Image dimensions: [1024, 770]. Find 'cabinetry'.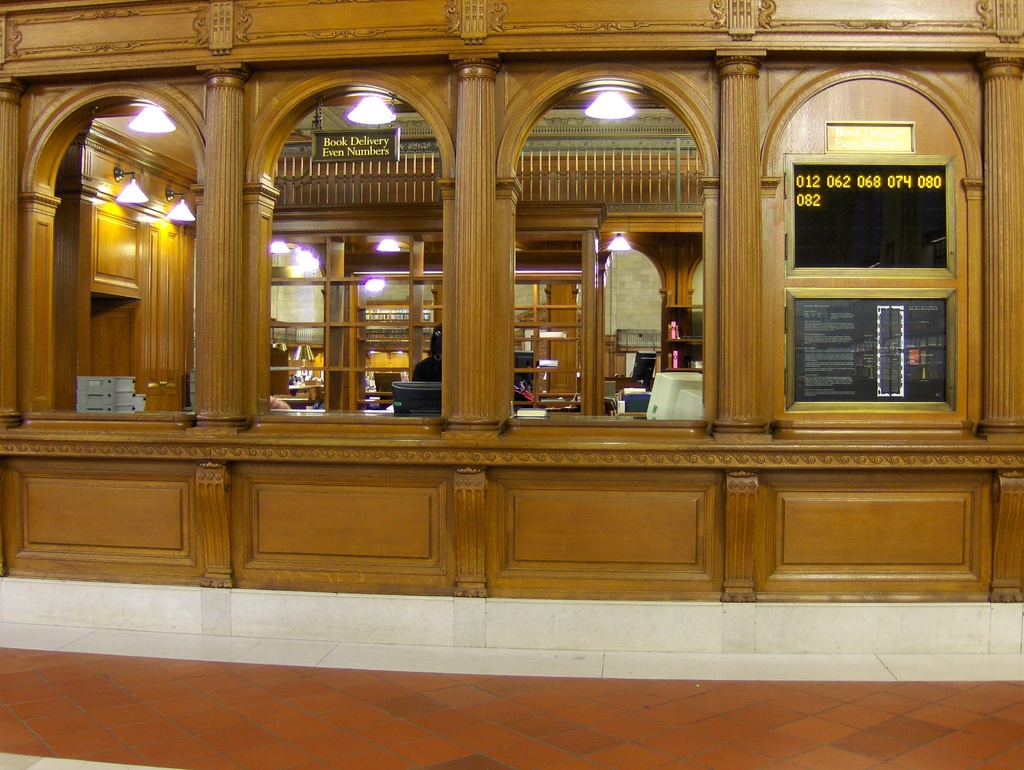
box(532, 312, 589, 398).
